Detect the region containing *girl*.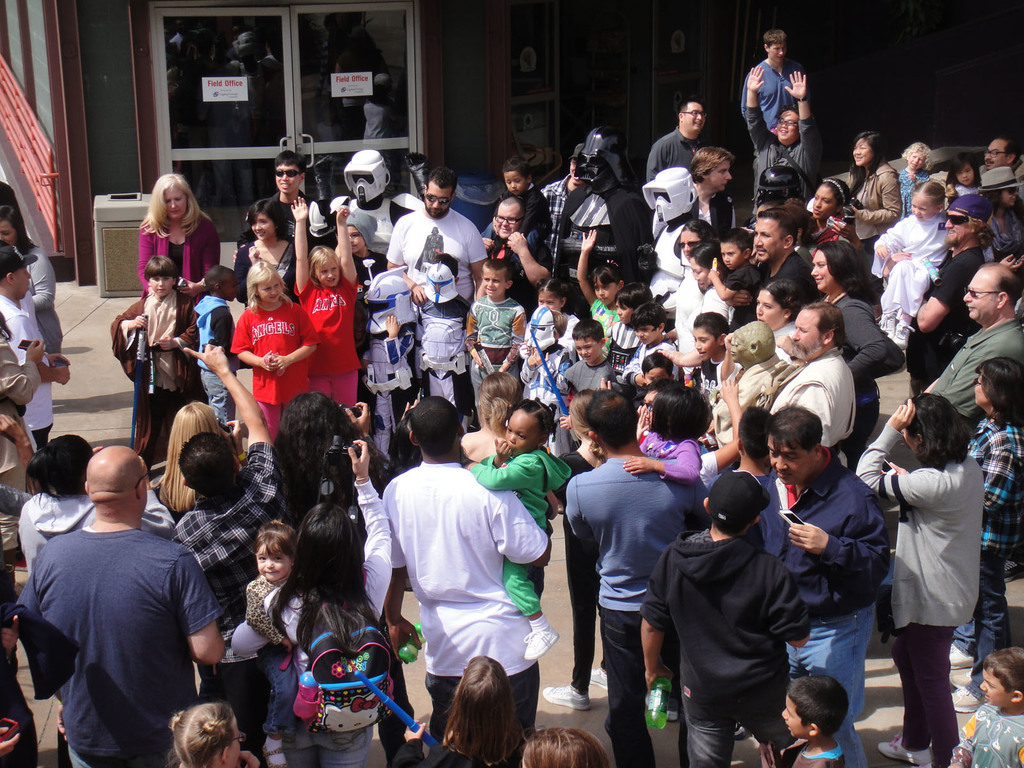
l=635, t=387, r=713, b=480.
